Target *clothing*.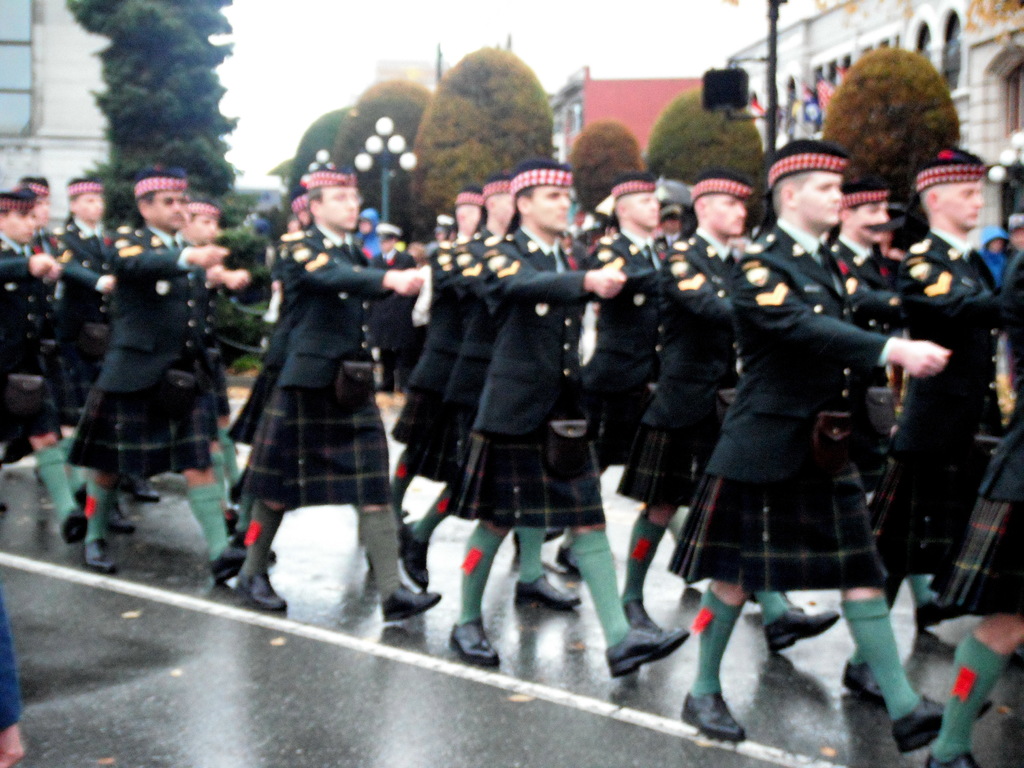
Target region: (x1=455, y1=525, x2=495, y2=622).
